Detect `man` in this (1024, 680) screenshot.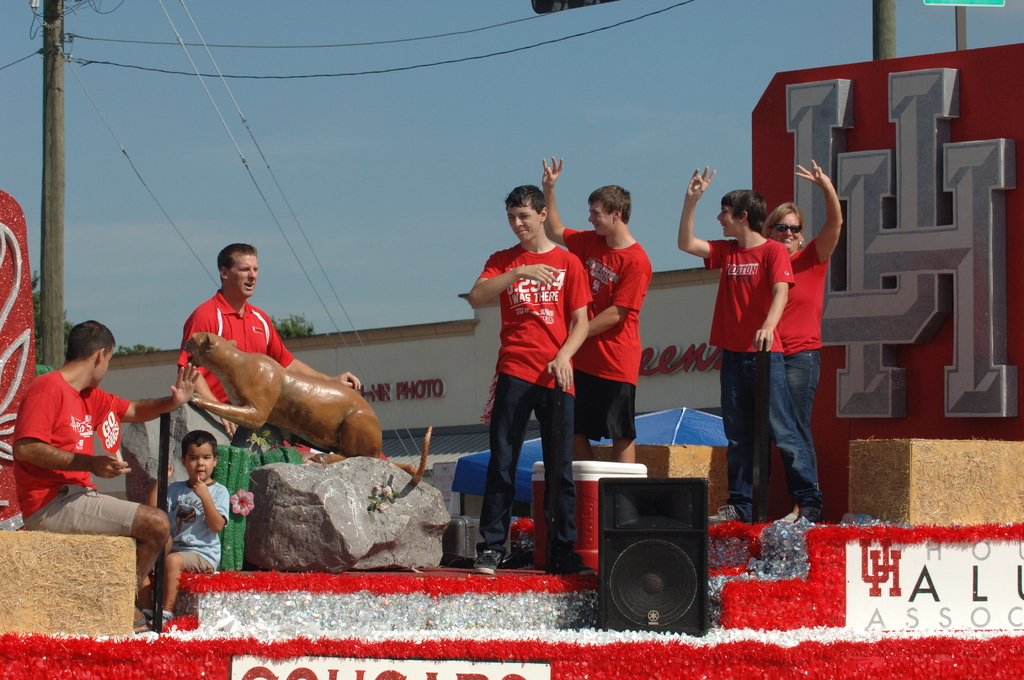
Detection: 537/152/656/469.
